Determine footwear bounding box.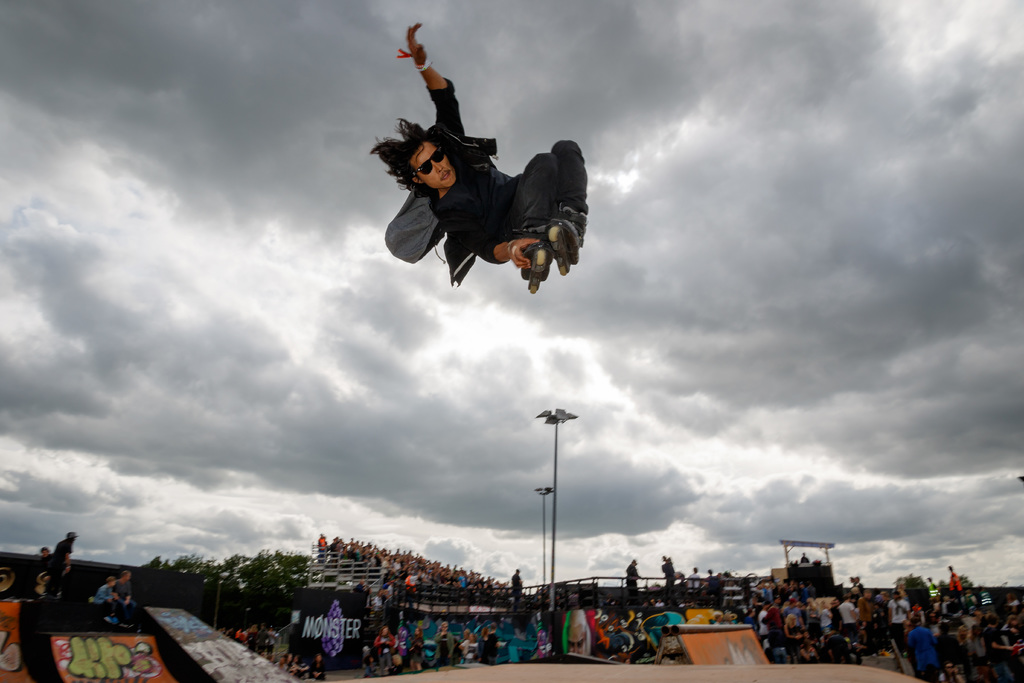
Determined: region(106, 614, 117, 624).
